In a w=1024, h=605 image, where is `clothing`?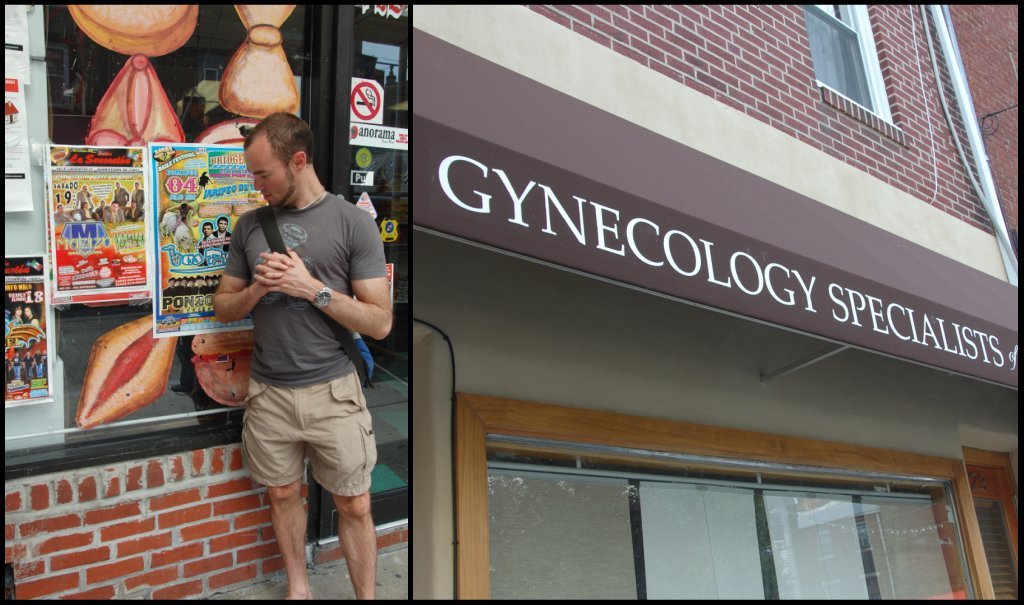
detection(221, 195, 399, 490).
